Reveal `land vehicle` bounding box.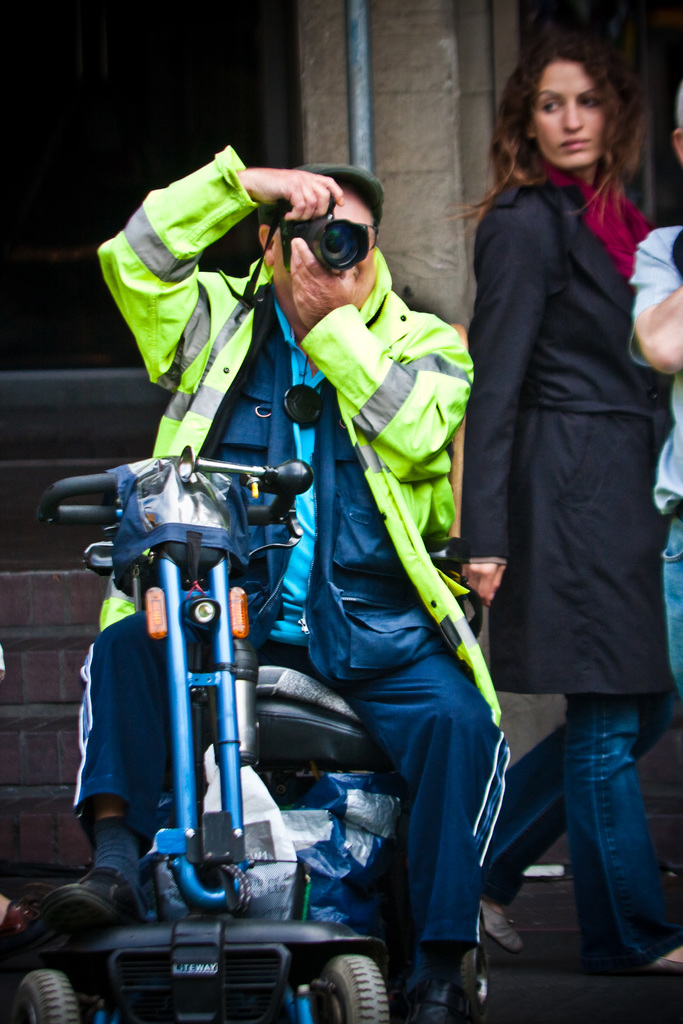
Revealed: (55,423,543,1023).
